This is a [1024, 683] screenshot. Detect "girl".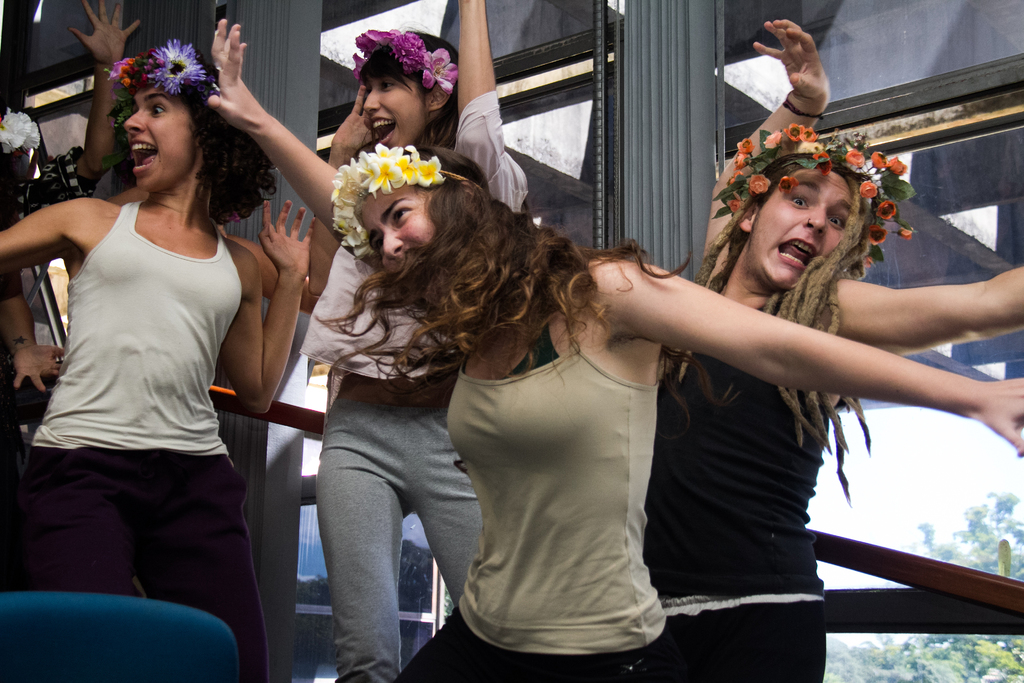
l=640, t=13, r=1023, b=682.
